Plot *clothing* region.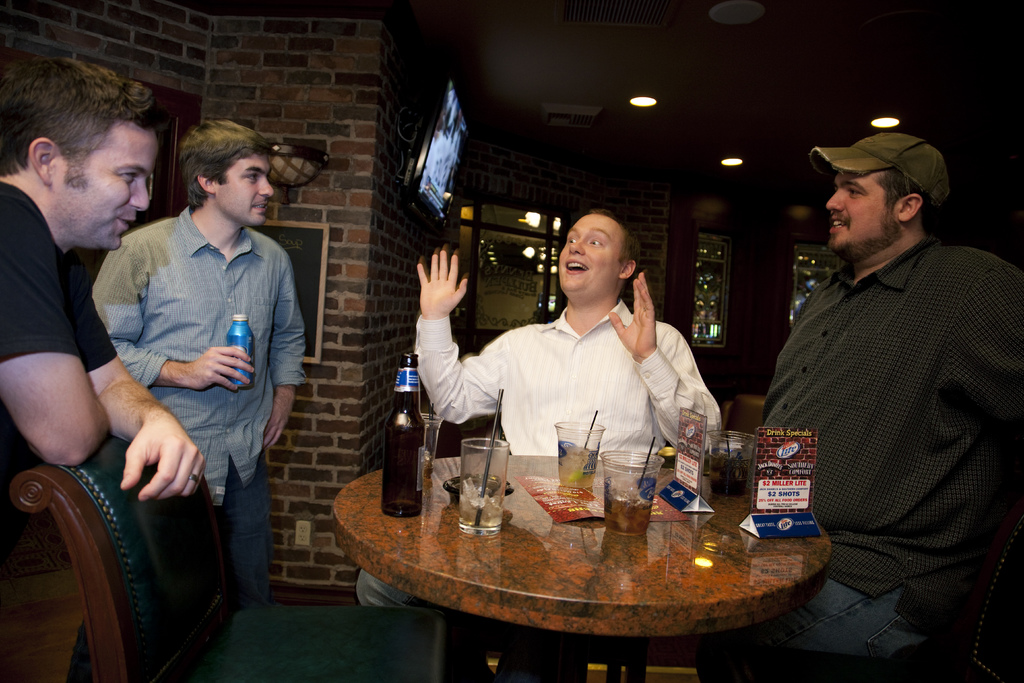
Plotted at <box>92,206,309,614</box>.
